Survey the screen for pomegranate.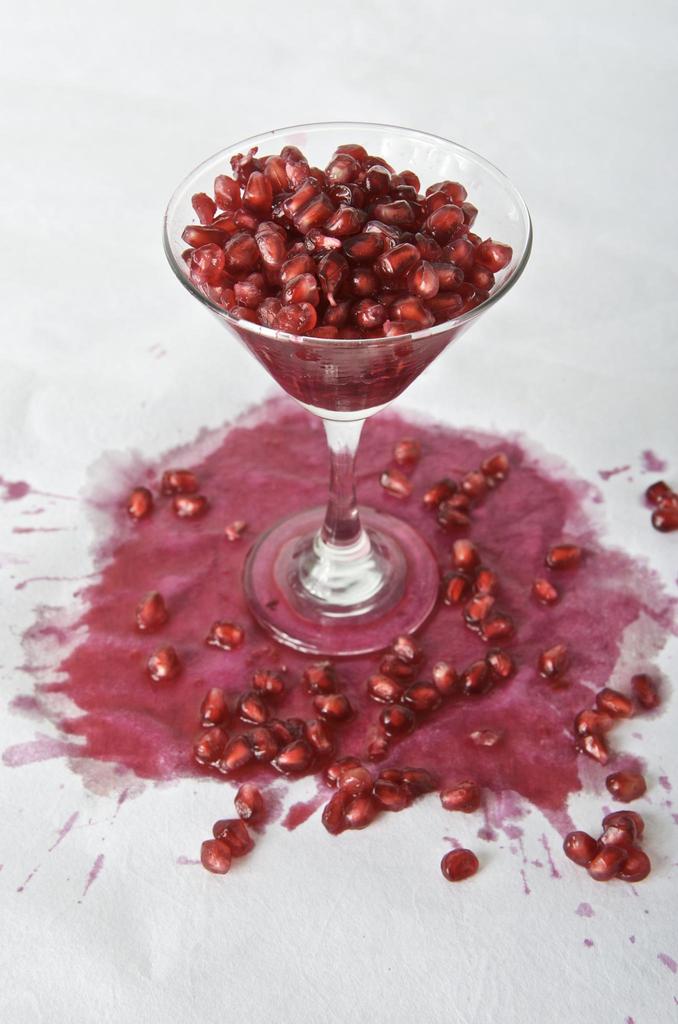
Survey found: (x1=540, y1=636, x2=575, y2=684).
